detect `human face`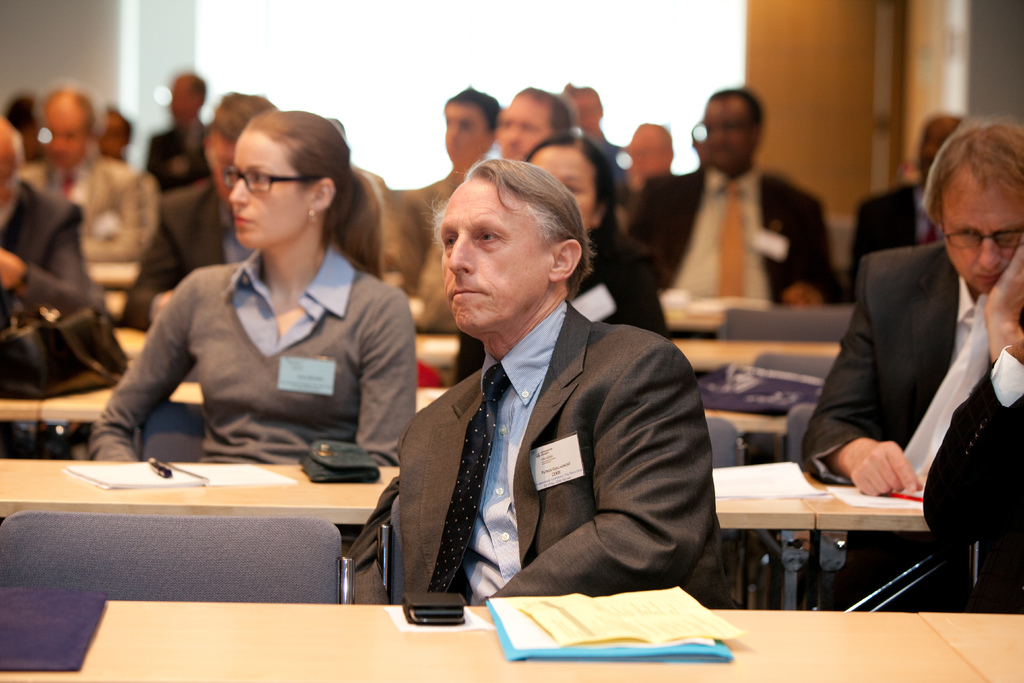
BBox(441, 97, 490, 164)
